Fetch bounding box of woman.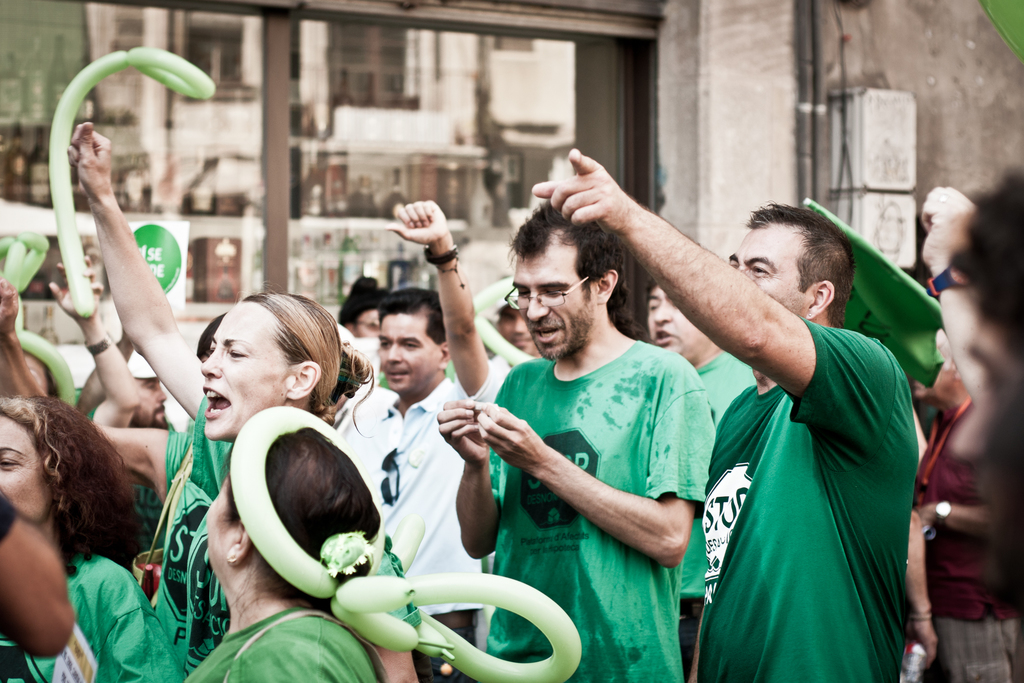
Bbox: [176,399,385,682].
